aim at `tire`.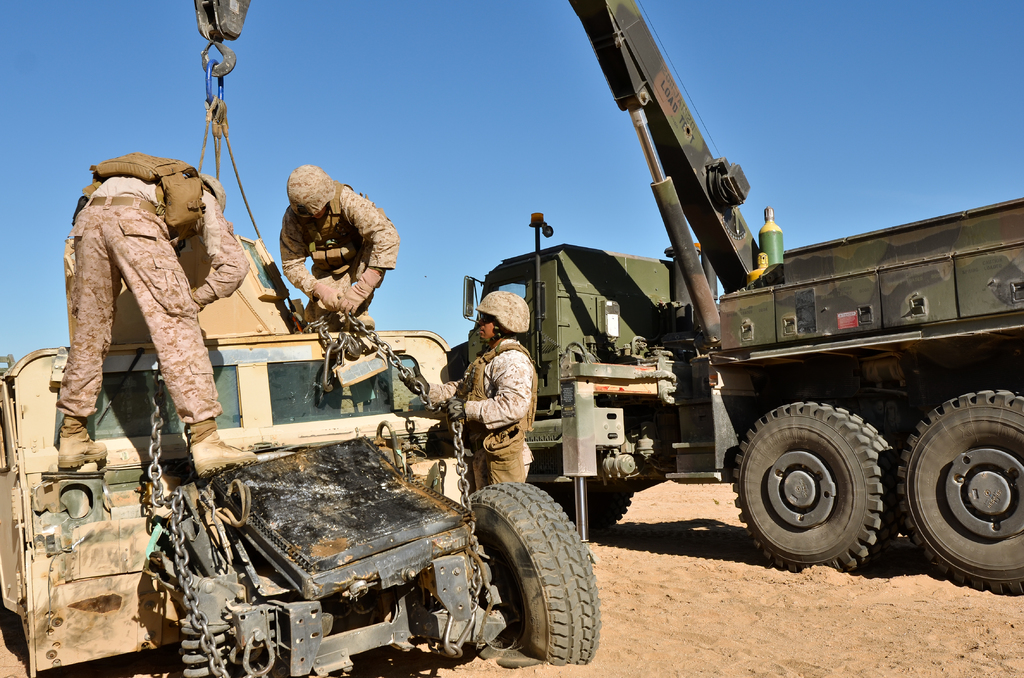
Aimed at (735,401,902,574).
